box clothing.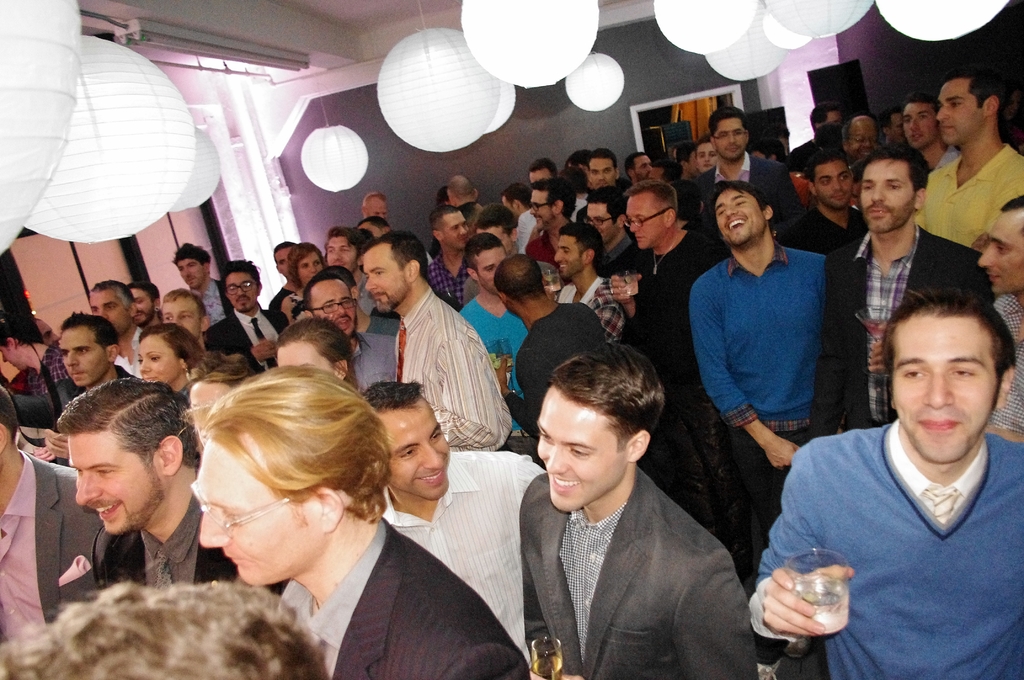
crop(690, 237, 832, 547).
